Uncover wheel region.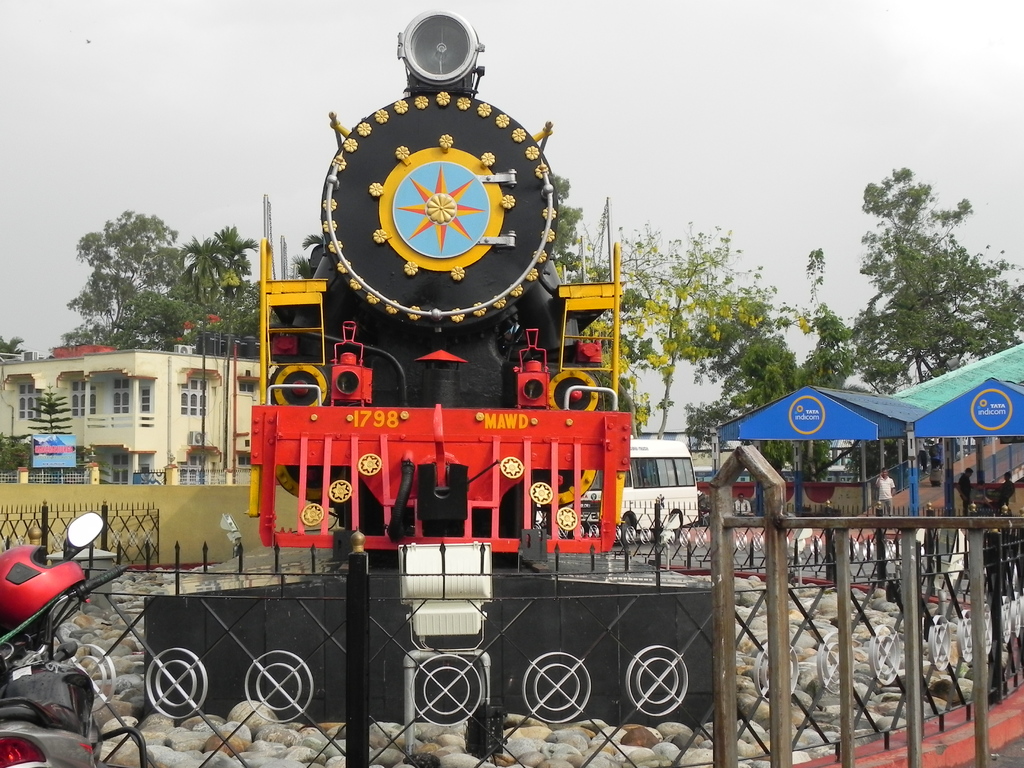
Uncovered: bbox(613, 512, 640, 544).
